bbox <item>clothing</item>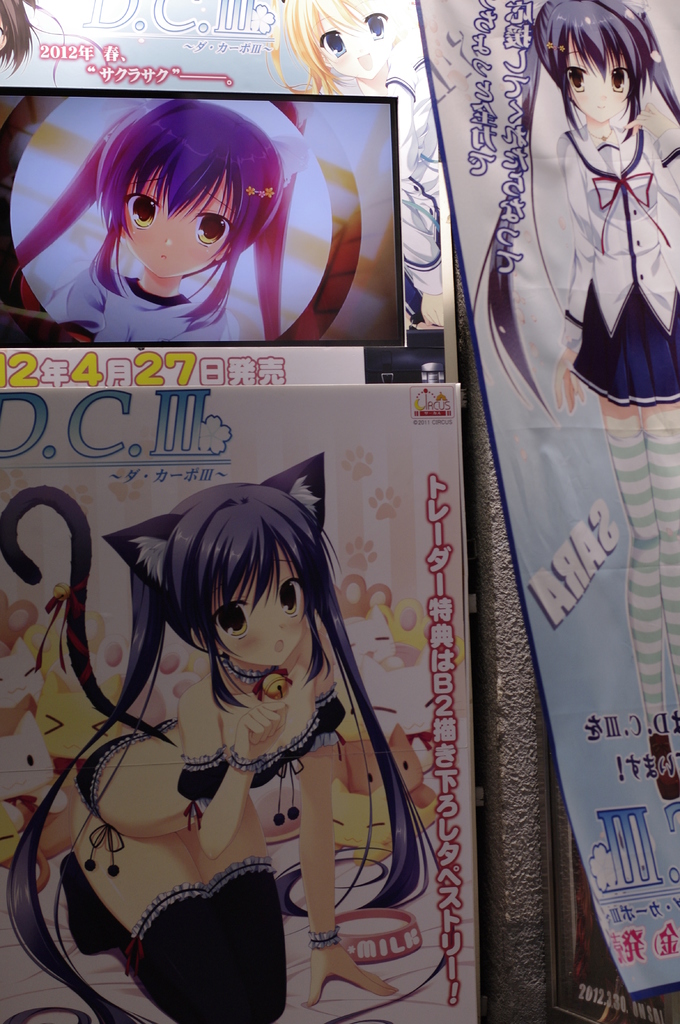
183 689 354 804
